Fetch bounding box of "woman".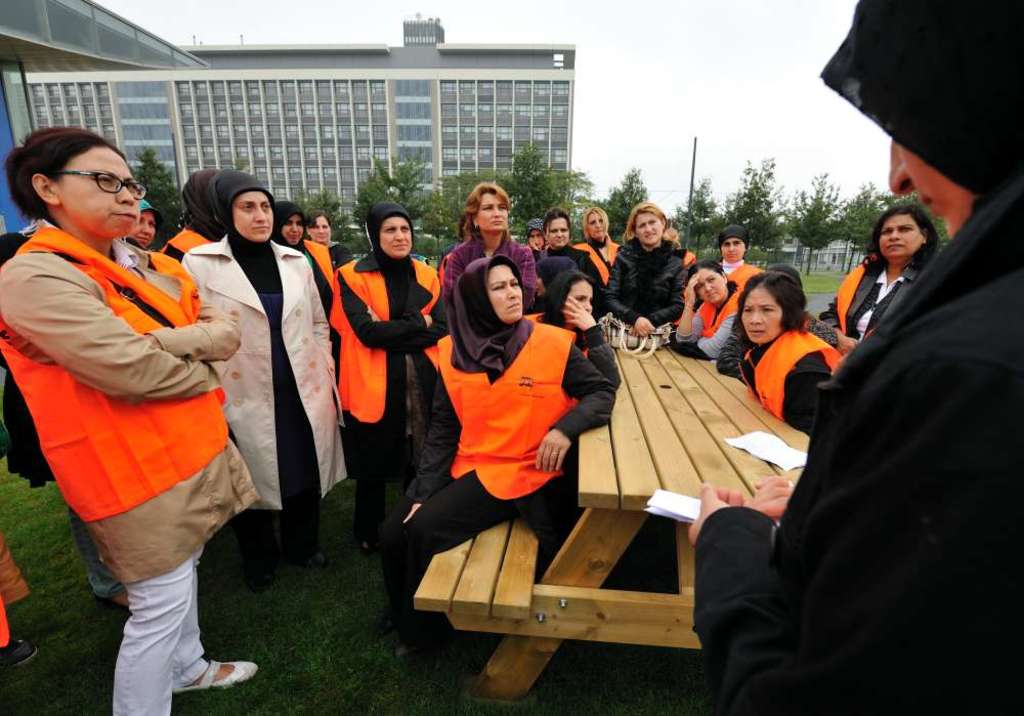
Bbox: (715,227,765,280).
